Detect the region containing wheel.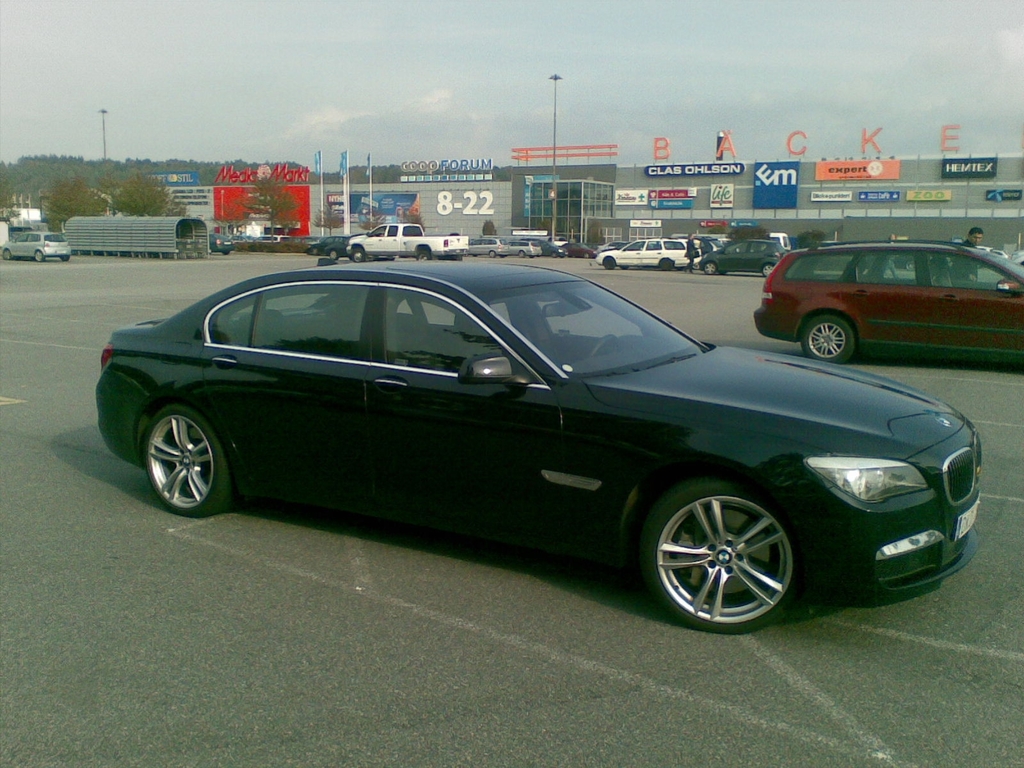
(415,250,430,262).
